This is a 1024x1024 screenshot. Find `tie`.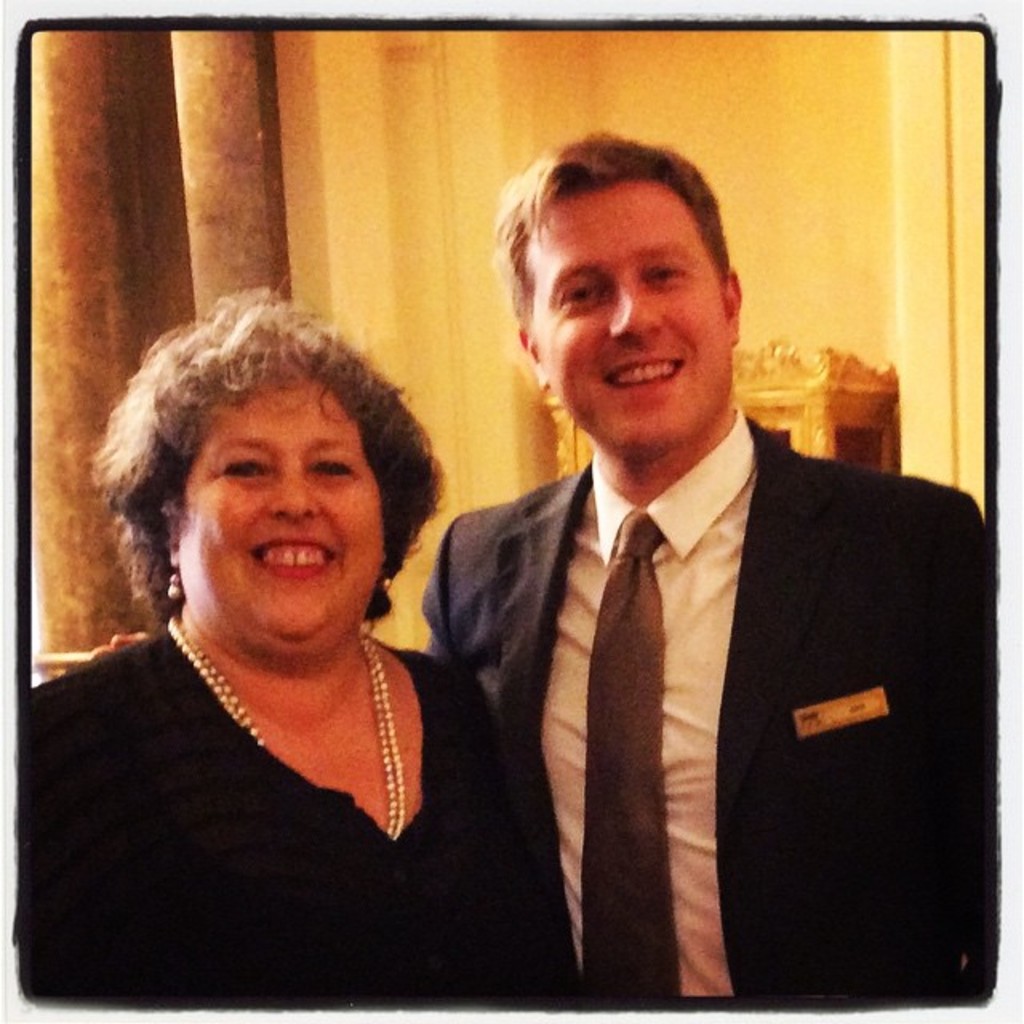
Bounding box: x1=571, y1=515, x2=682, y2=1022.
